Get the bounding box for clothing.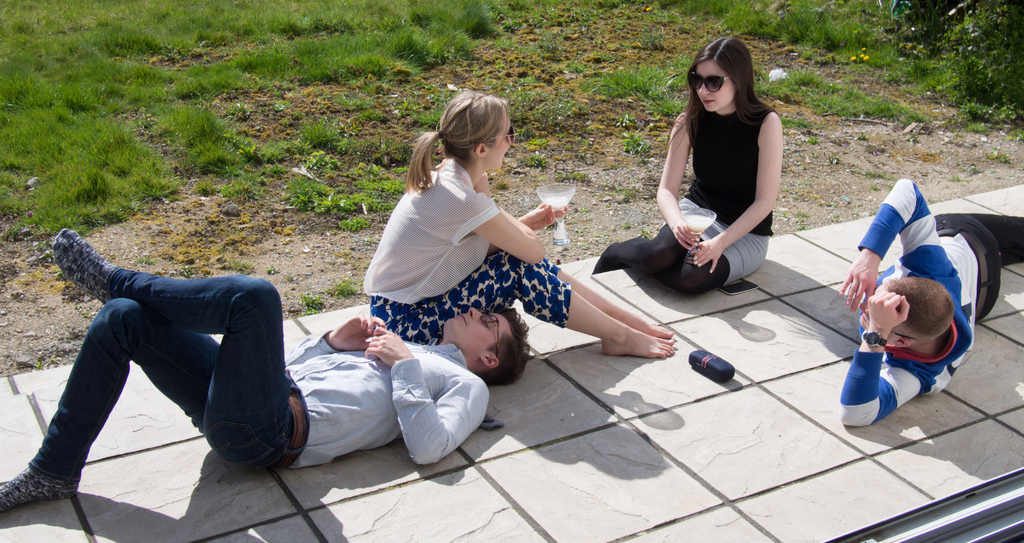
844 178 1023 426.
